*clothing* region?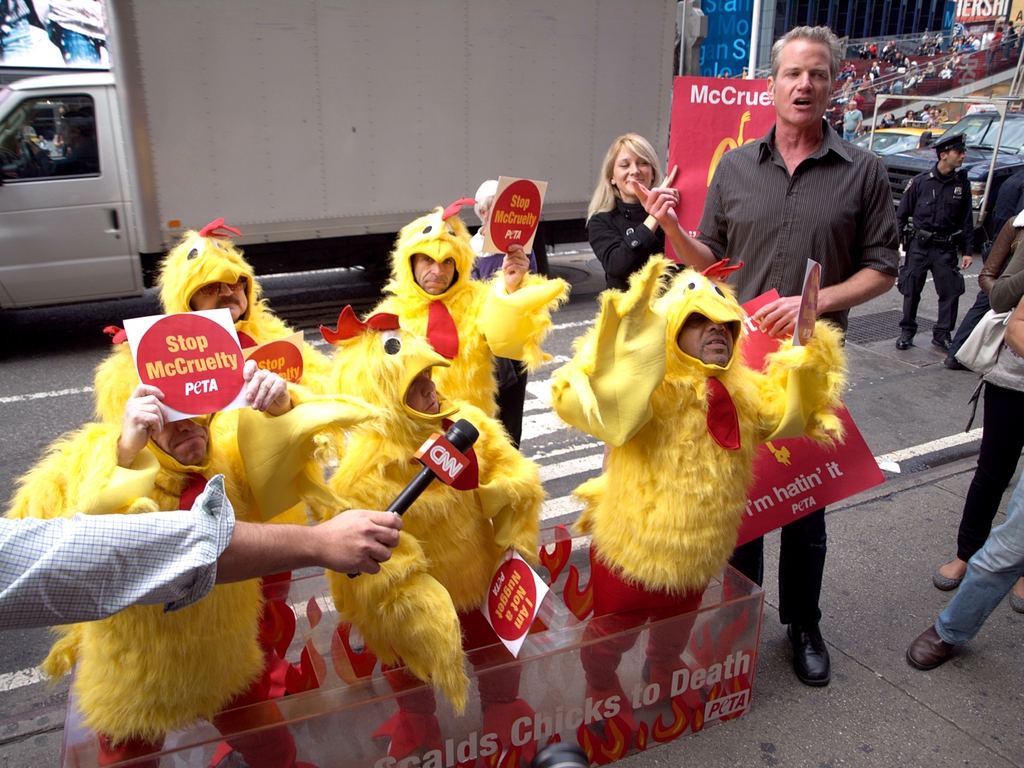
region(4, 377, 321, 767)
